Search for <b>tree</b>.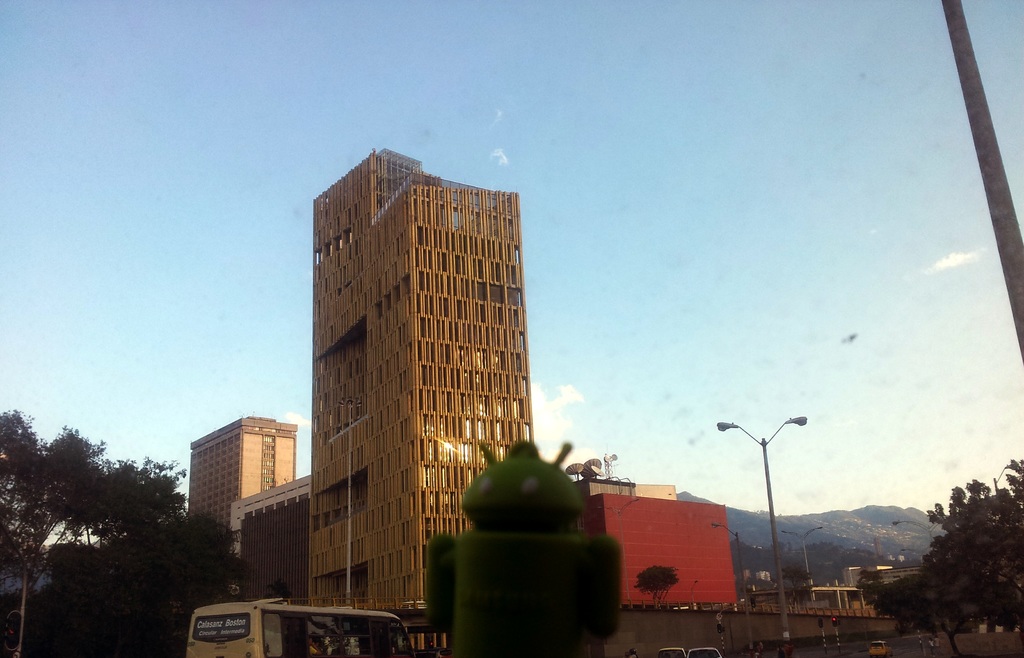
Found at x1=635 y1=563 x2=685 y2=607.
